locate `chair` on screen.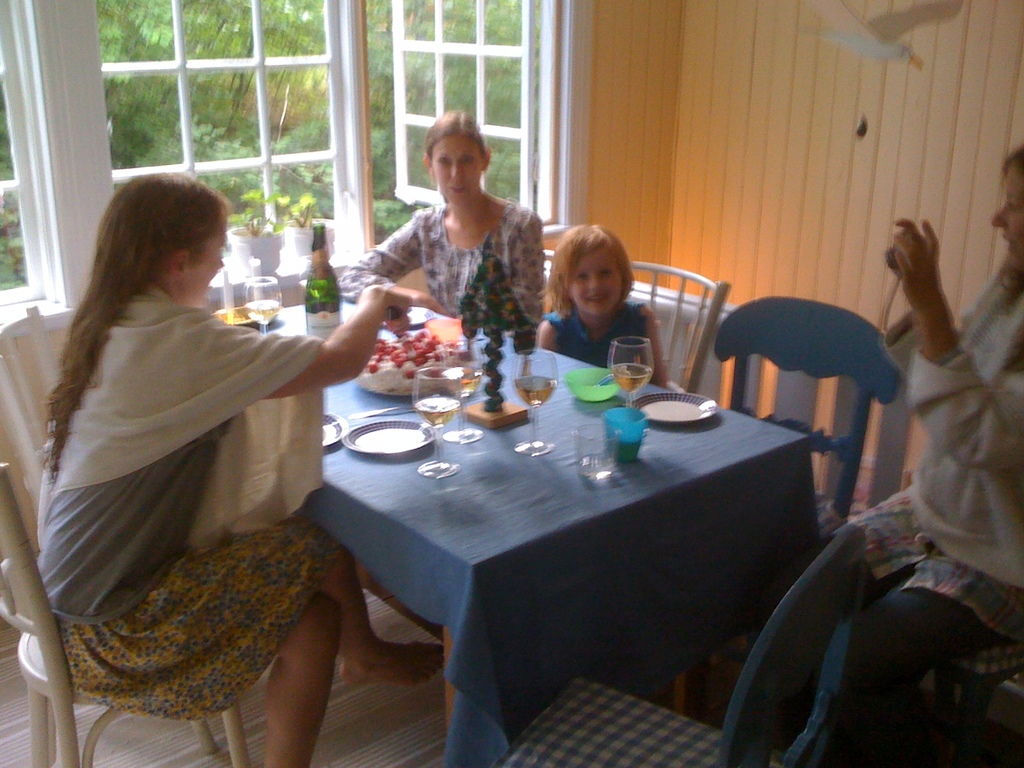
On screen at {"x1": 886, "y1": 637, "x2": 1023, "y2": 767}.
